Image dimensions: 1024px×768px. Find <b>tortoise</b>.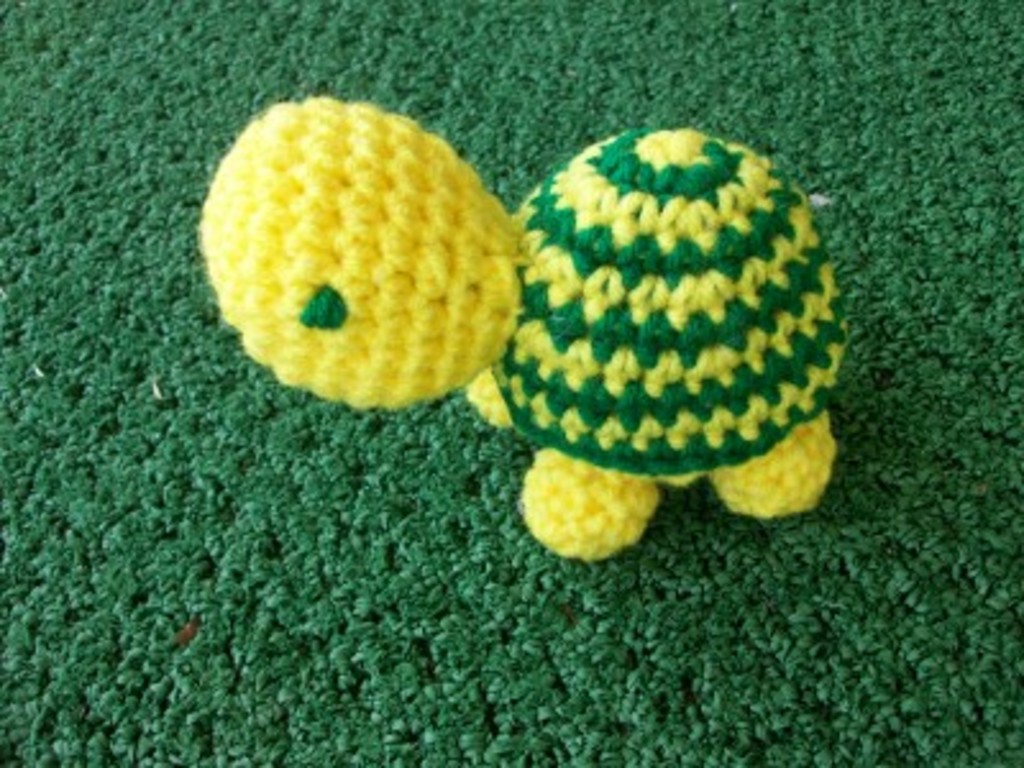
l=195, t=95, r=845, b=576.
